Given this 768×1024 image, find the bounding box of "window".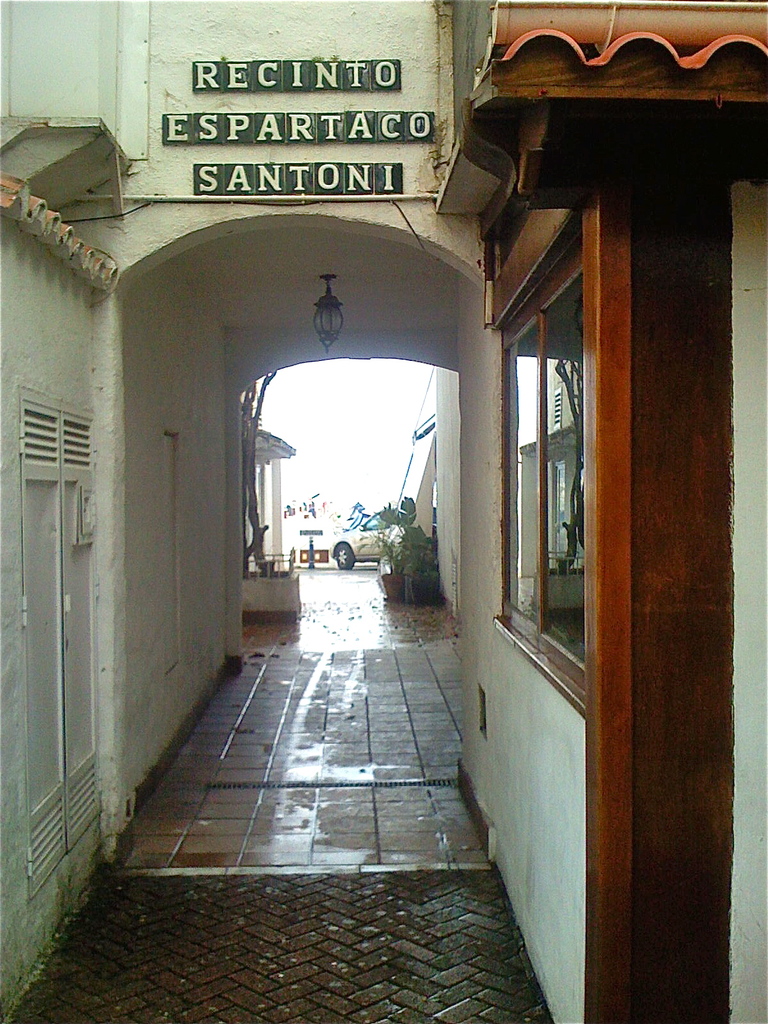
crop(490, 206, 589, 725).
